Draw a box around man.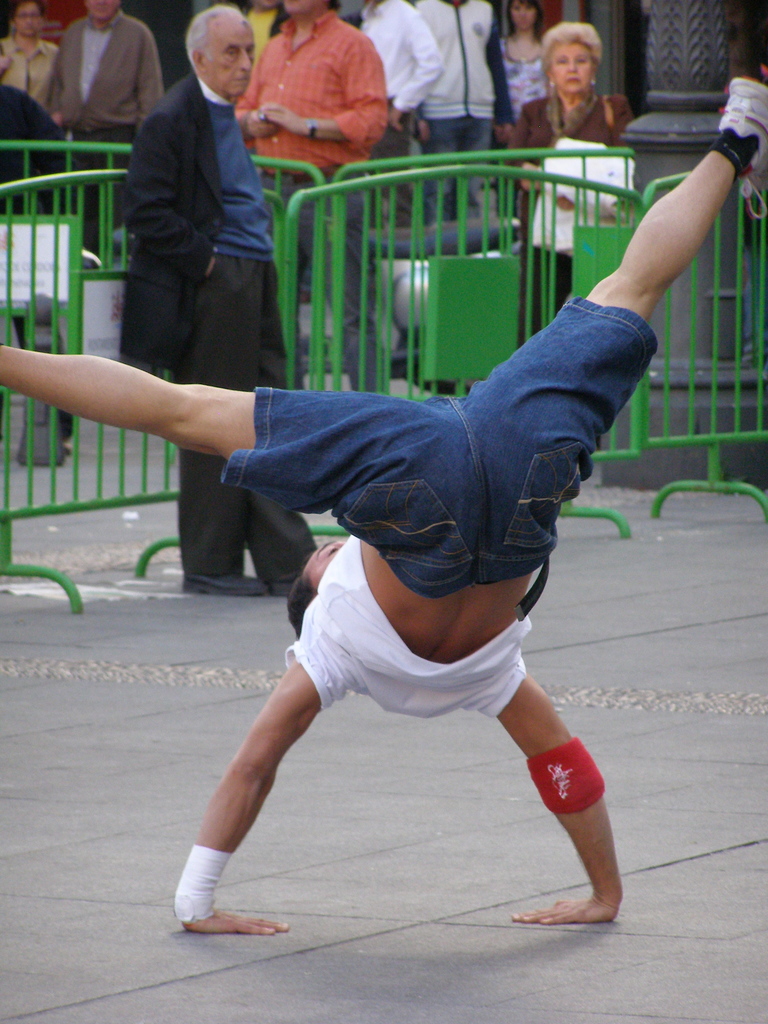
crop(419, 0, 516, 212).
